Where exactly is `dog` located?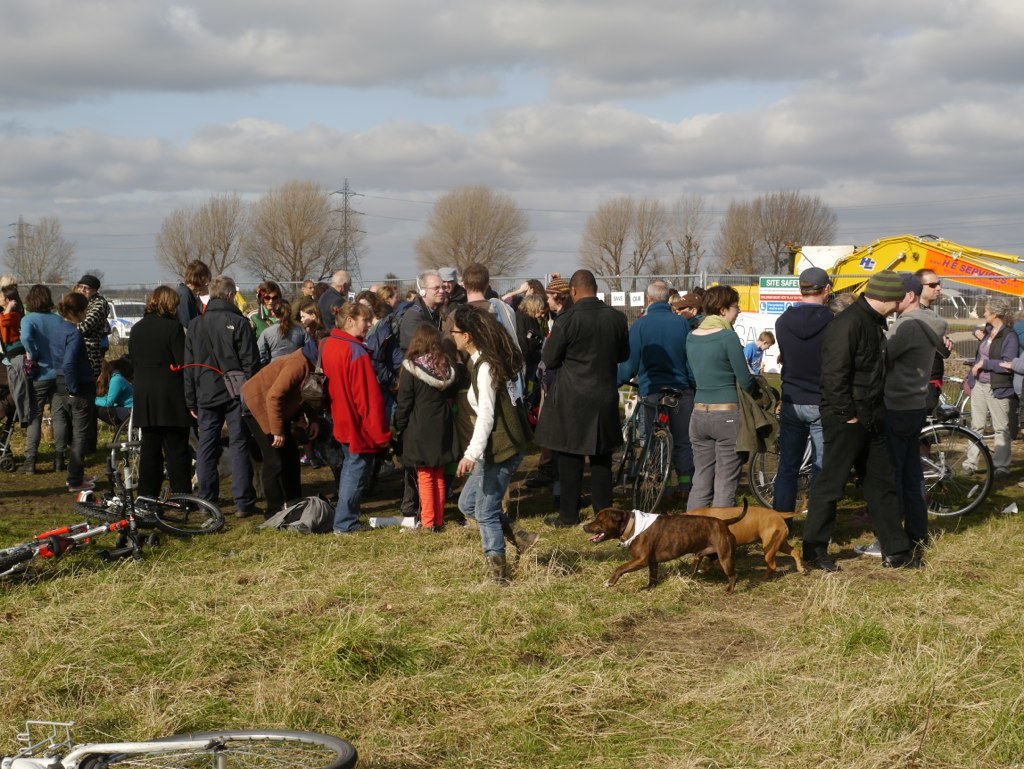
Its bounding box is bbox=(667, 494, 806, 581).
